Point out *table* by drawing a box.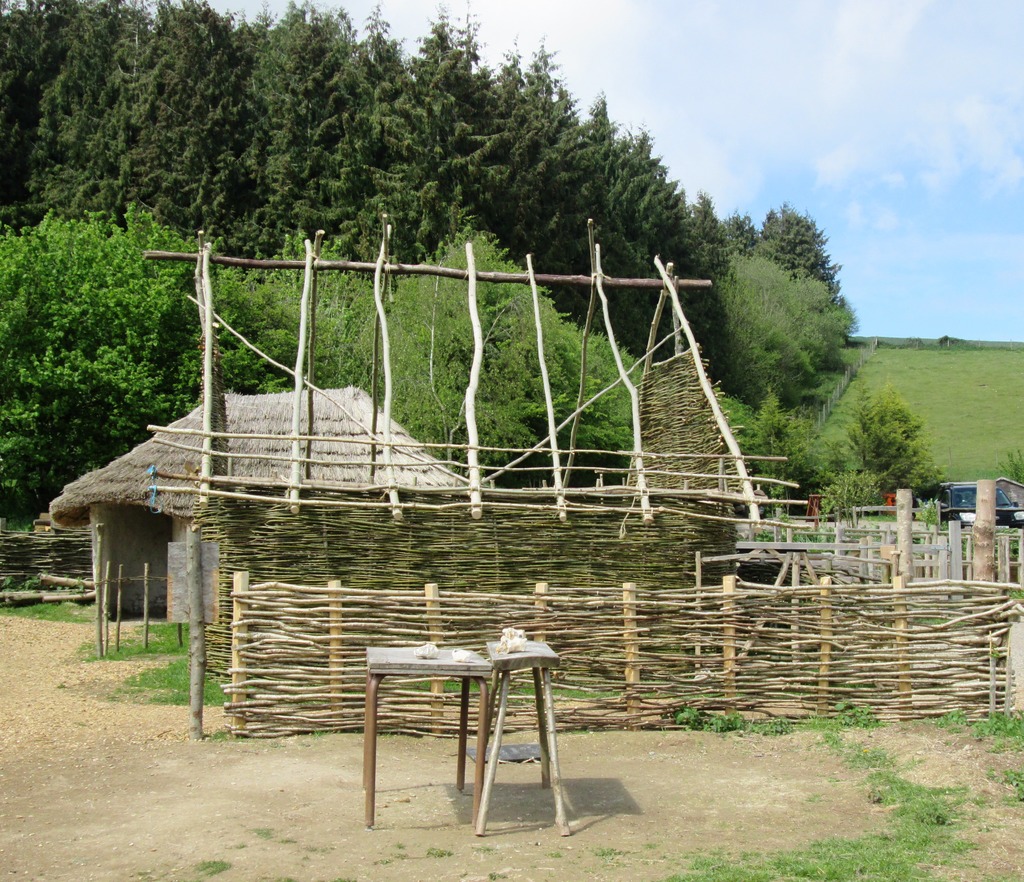
(364, 645, 484, 824).
